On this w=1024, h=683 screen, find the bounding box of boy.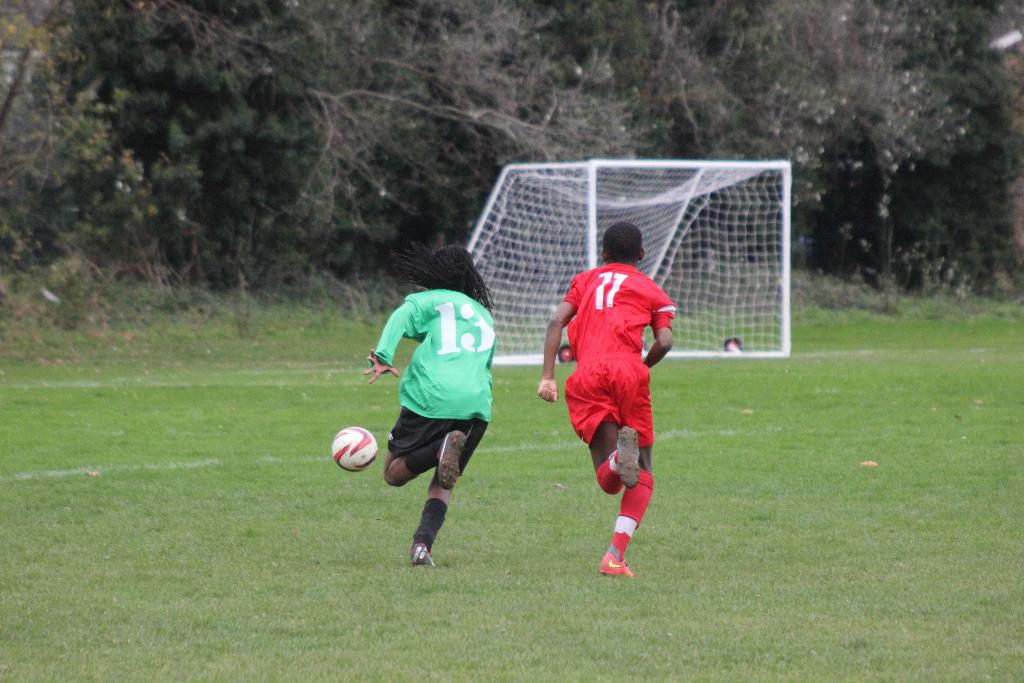
Bounding box: <region>533, 202, 690, 577</region>.
